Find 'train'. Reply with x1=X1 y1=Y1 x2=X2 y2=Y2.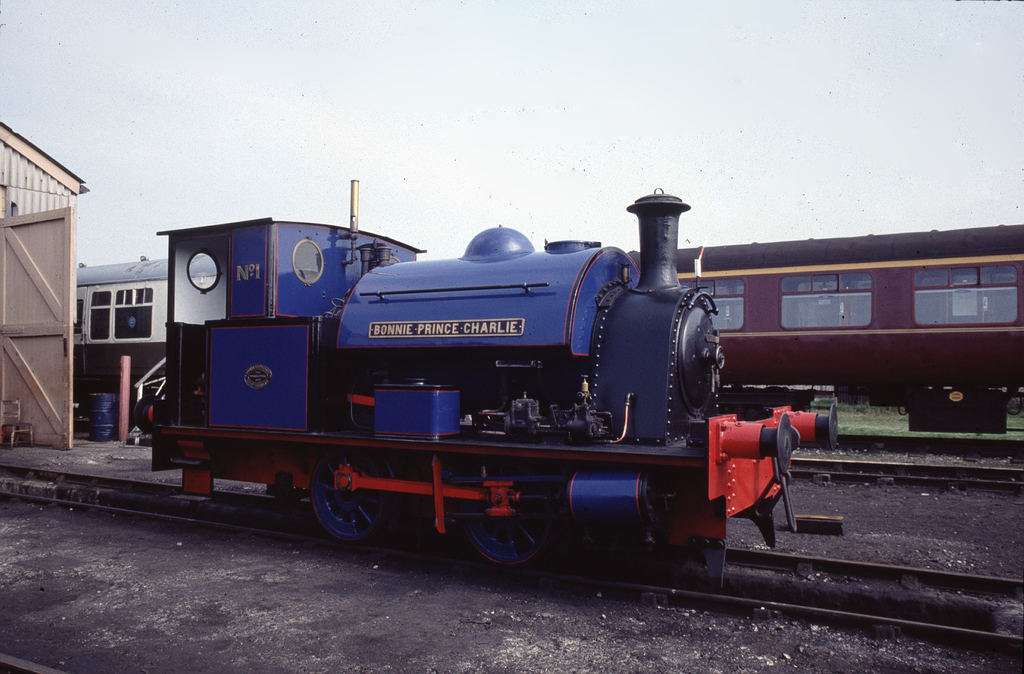
x1=144 y1=177 x2=844 y2=598.
